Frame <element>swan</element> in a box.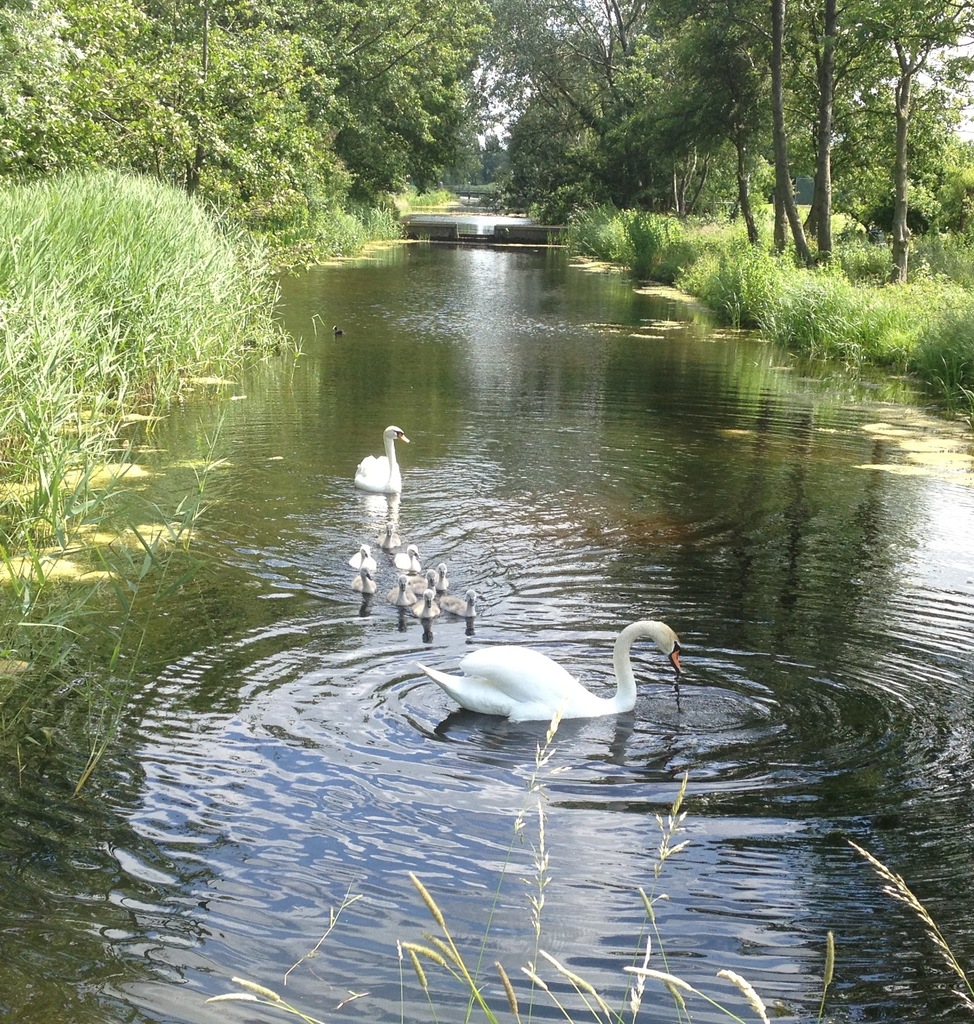
(x1=415, y1=570, x2=435, y2=593).
